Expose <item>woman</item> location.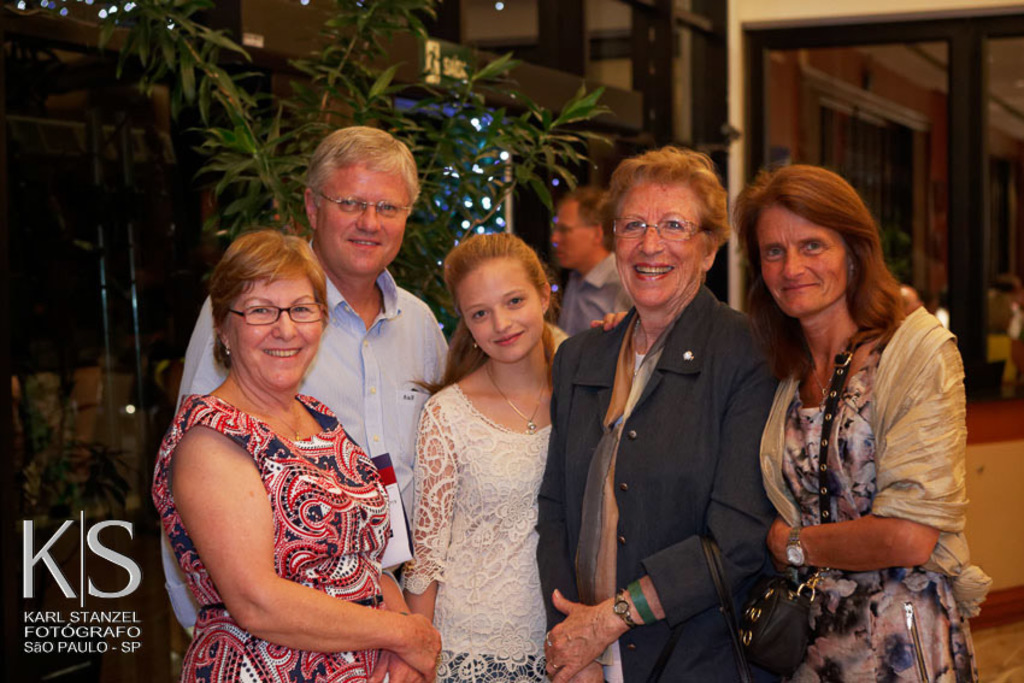
Exposed at box(730, 164, 975, 682).
